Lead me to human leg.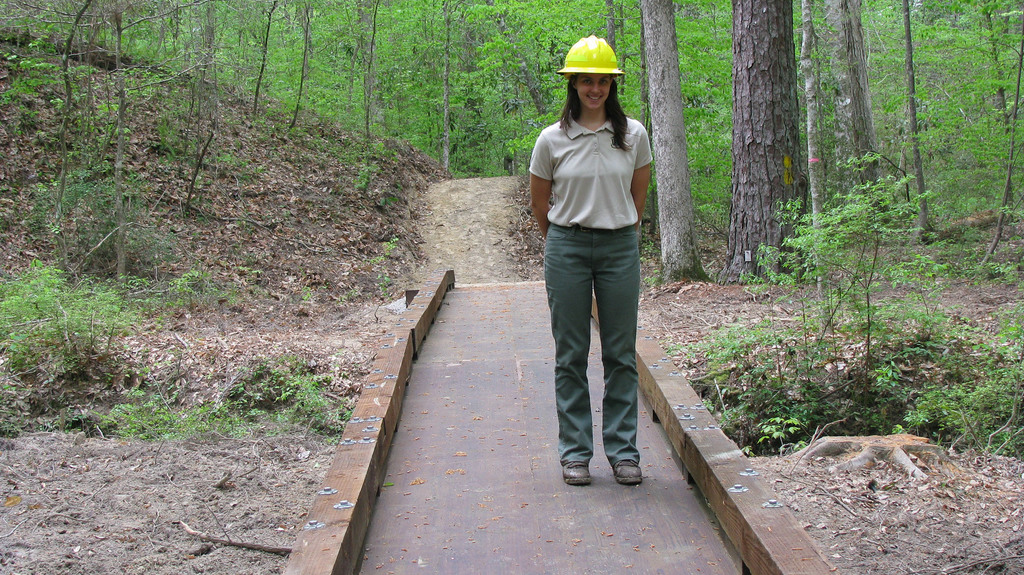
Lead to detection(598, 222, 648, 492).
